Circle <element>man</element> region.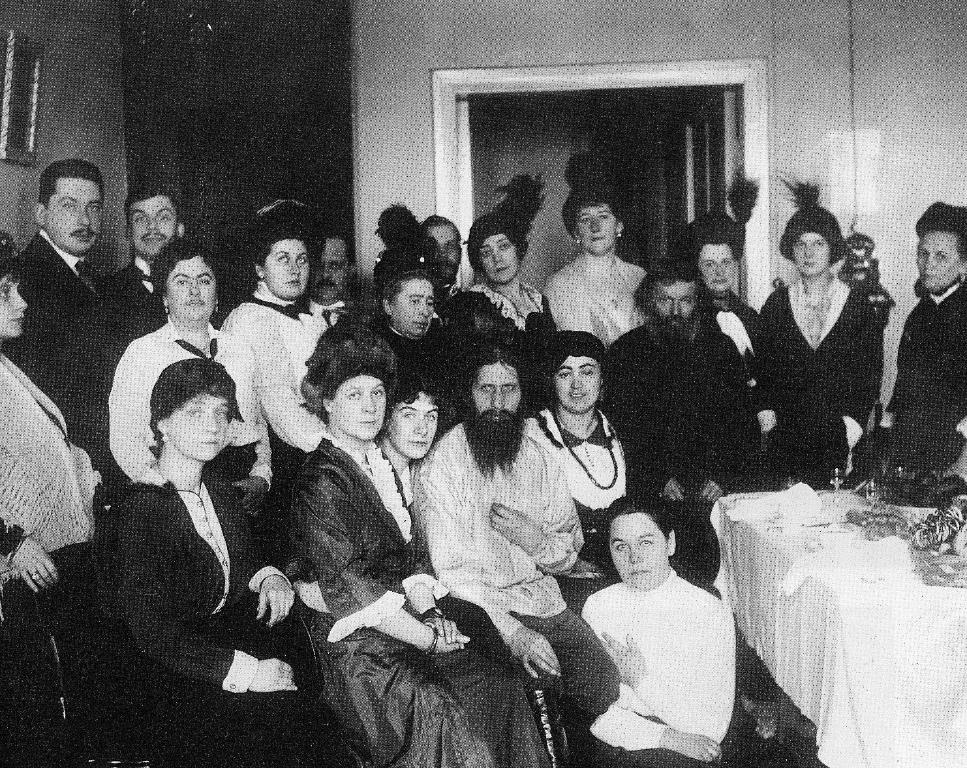
Region: 406, 208, 470, 302.
